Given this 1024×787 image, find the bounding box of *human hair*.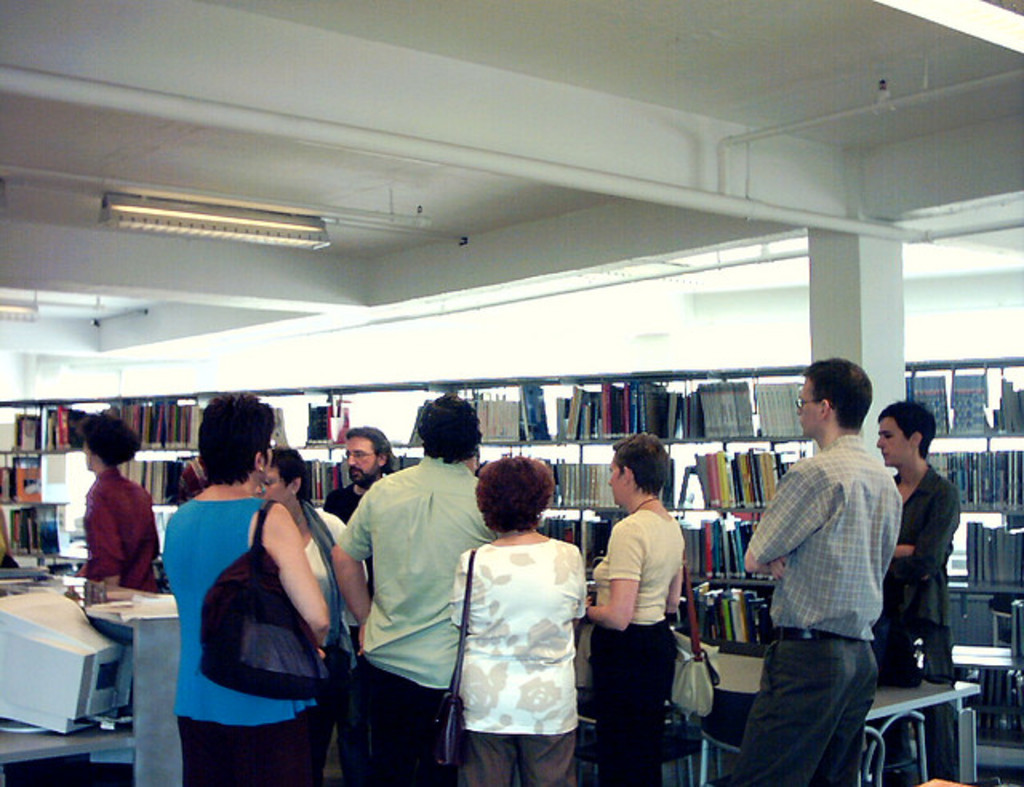
[x1=267, y1=445, x2=314, y2=504].
